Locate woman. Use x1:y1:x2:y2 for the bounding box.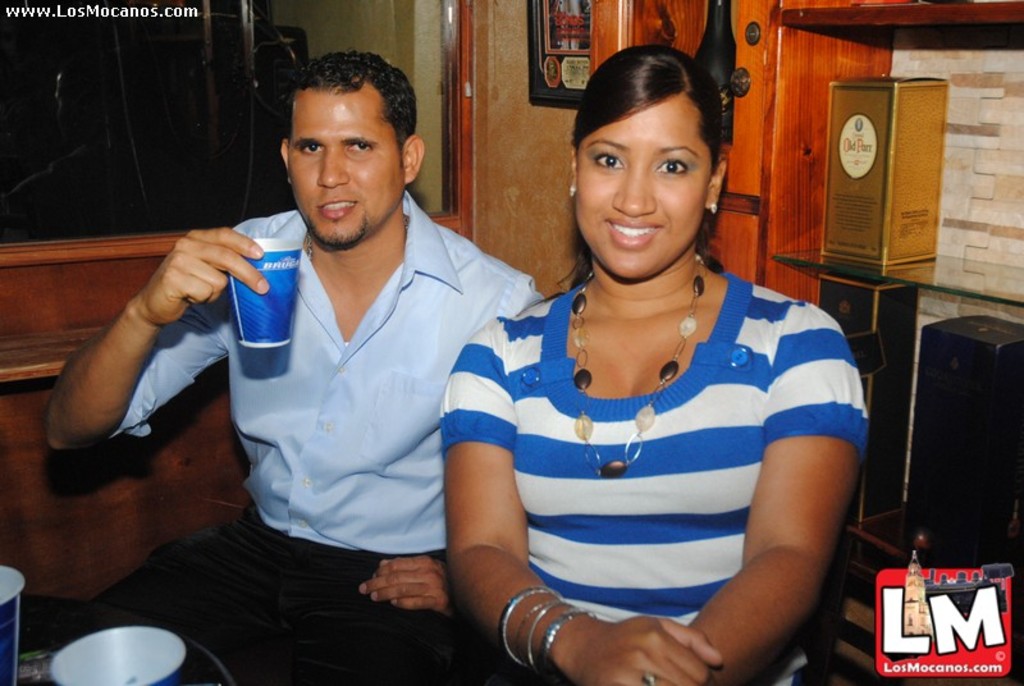
435:40:876:685.
